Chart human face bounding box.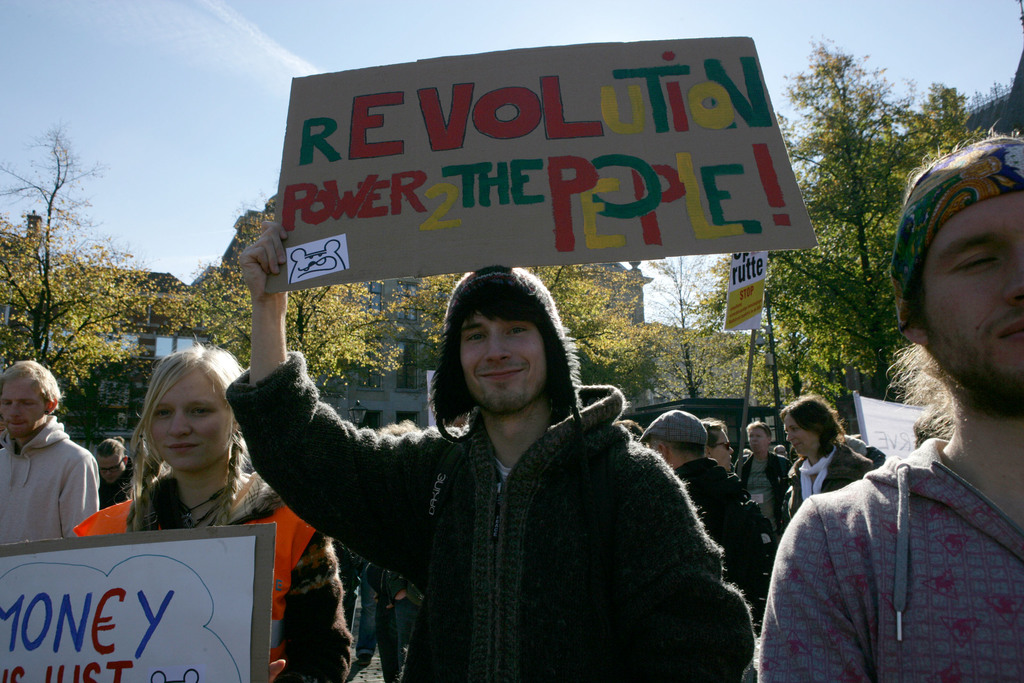
Charted: <box>0,379,43,435</box>.
